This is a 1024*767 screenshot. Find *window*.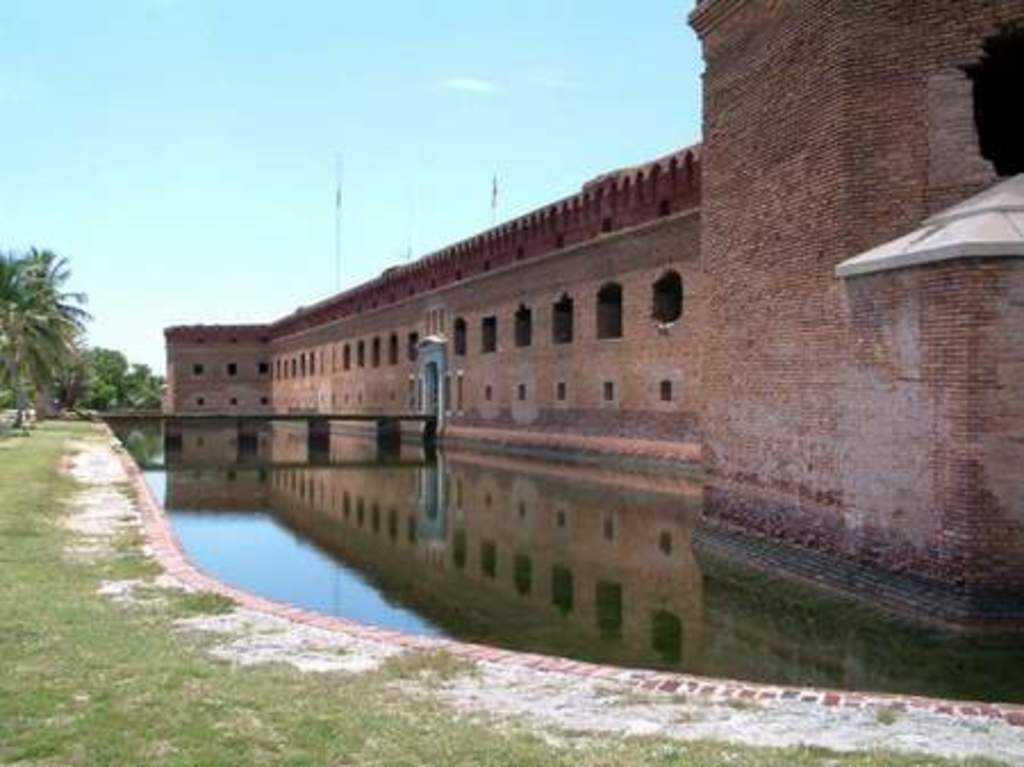
Bounding box: box=[371, 335, 382, 364].
